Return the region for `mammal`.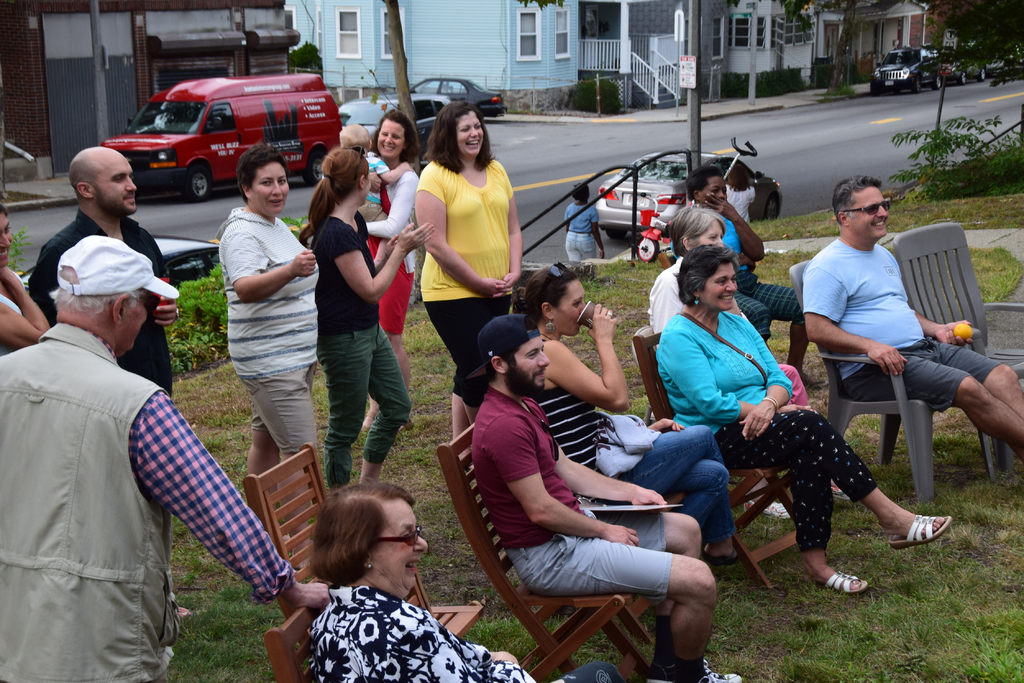
l=341, t=108, r=414, b=433.
